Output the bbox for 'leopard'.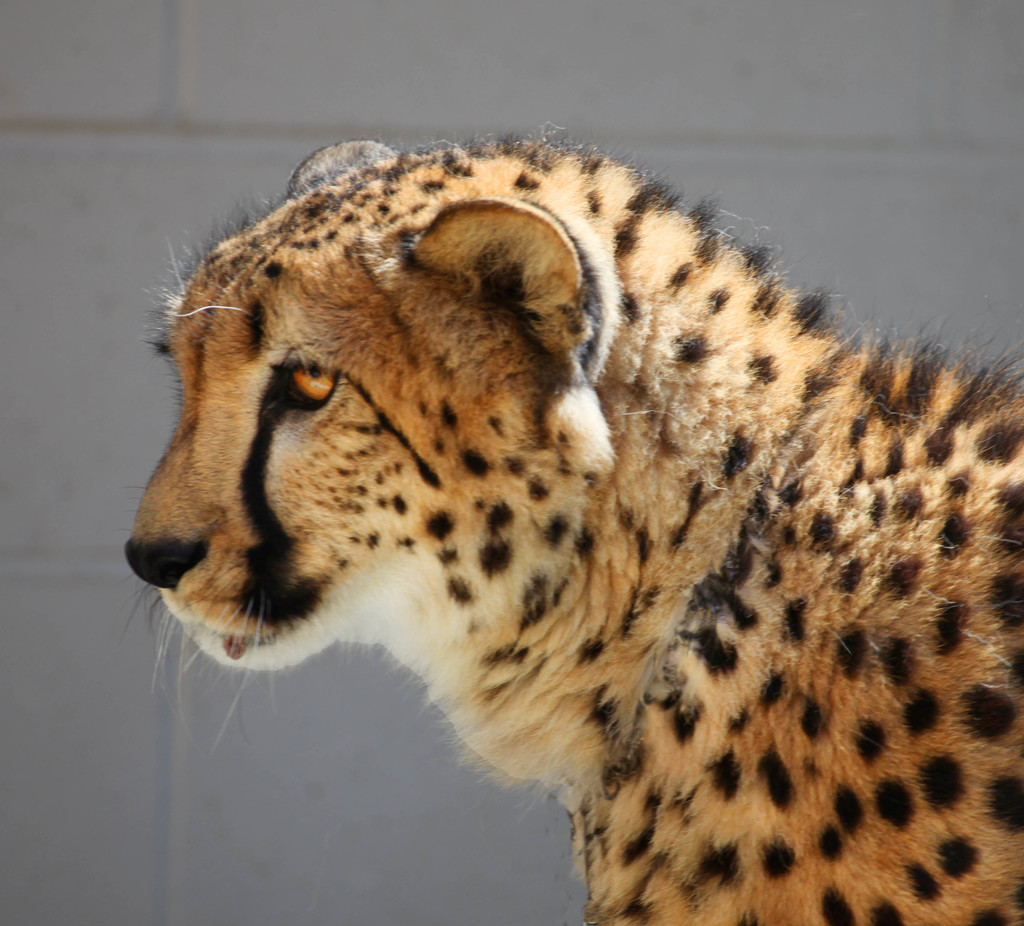
left=114, top=116, right=1023, bottom=925.
